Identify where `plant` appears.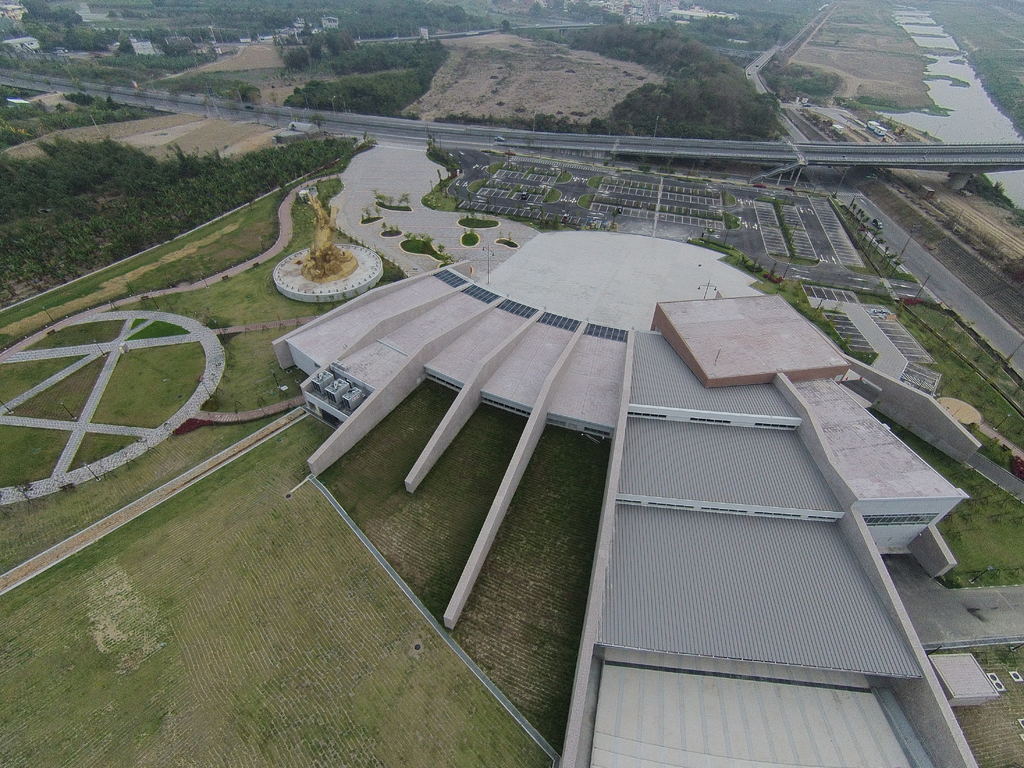
Appears at left=557, top=170, right=573, bottom=182.
